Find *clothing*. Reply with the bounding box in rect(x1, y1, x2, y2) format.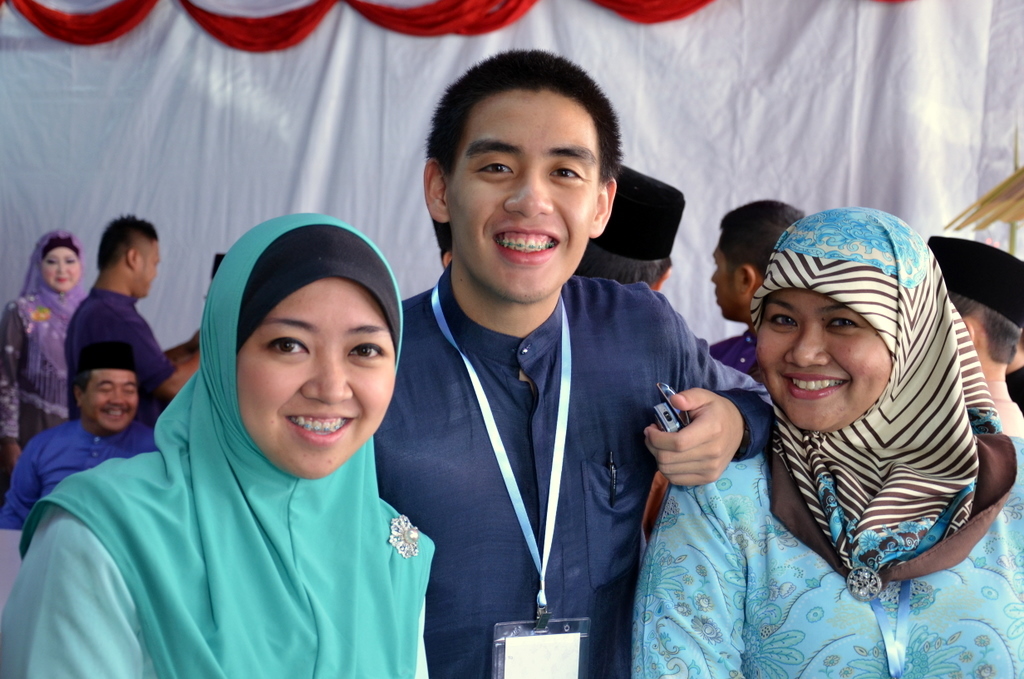
rect(1, 210, 447, 678).
